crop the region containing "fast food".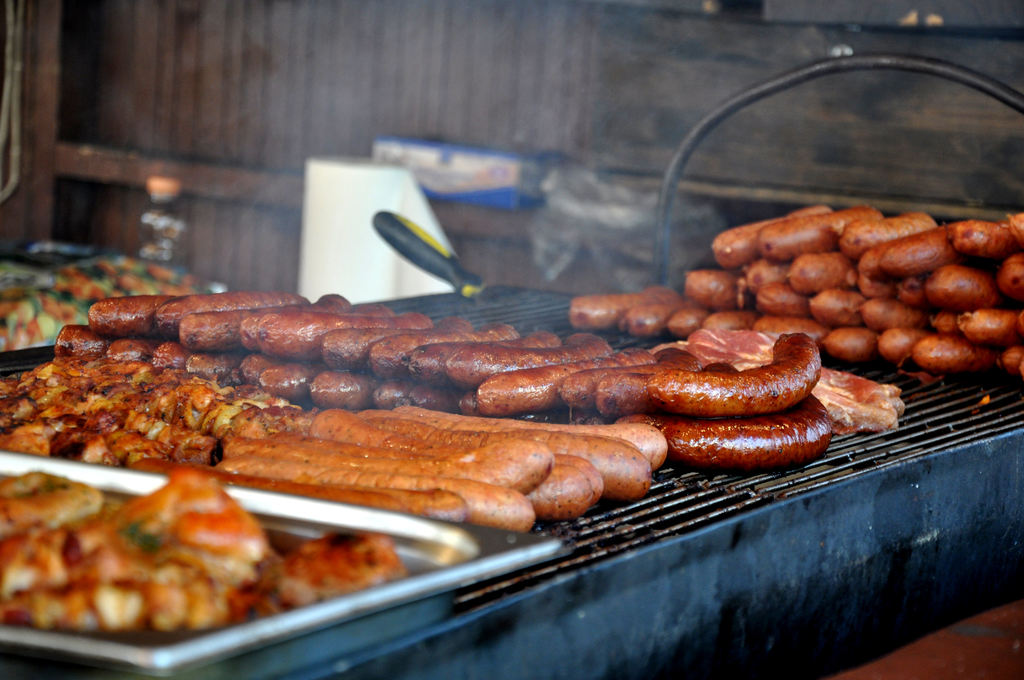
Crop region: Rect(666, 304, 701, 331).
